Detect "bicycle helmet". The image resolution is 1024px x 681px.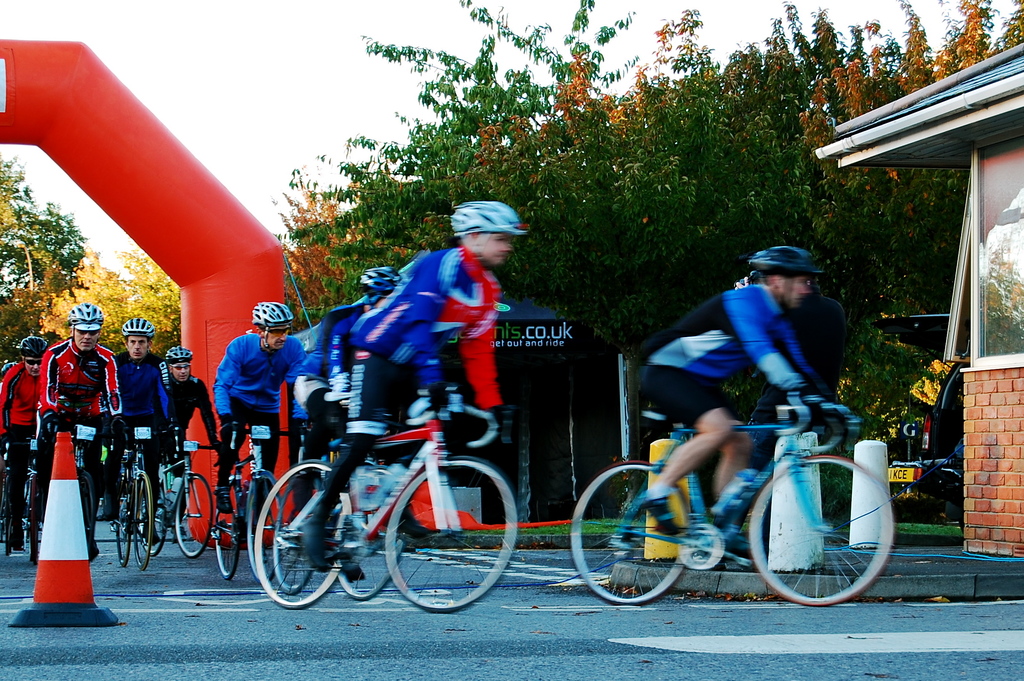
(360,267,388,288).
